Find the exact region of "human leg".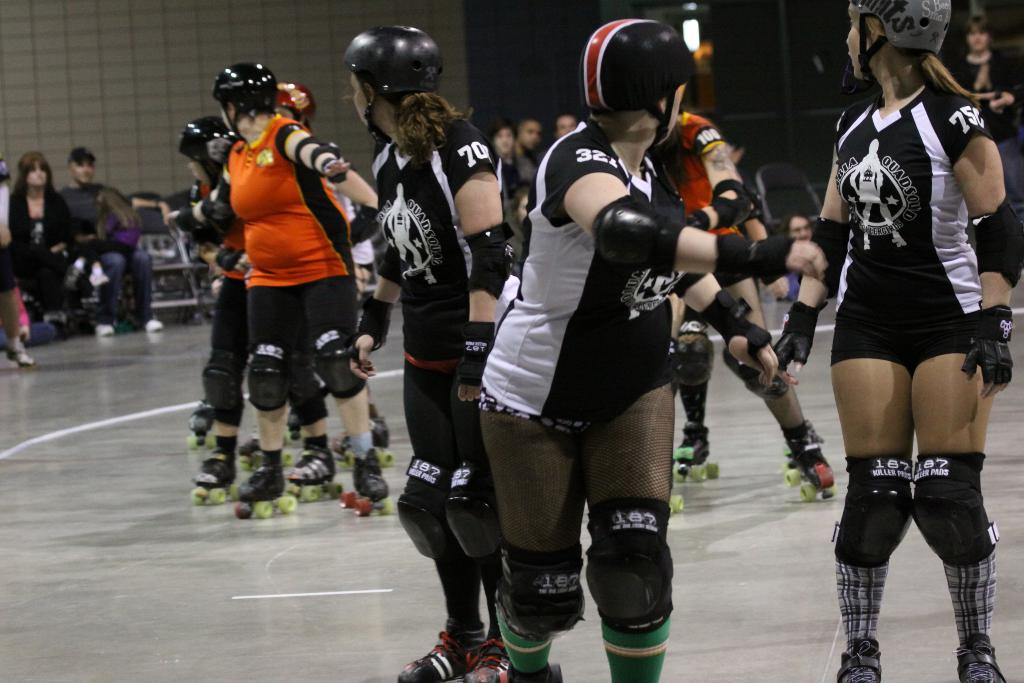
Exact region: l=240, t=273, r=296, b=499.
